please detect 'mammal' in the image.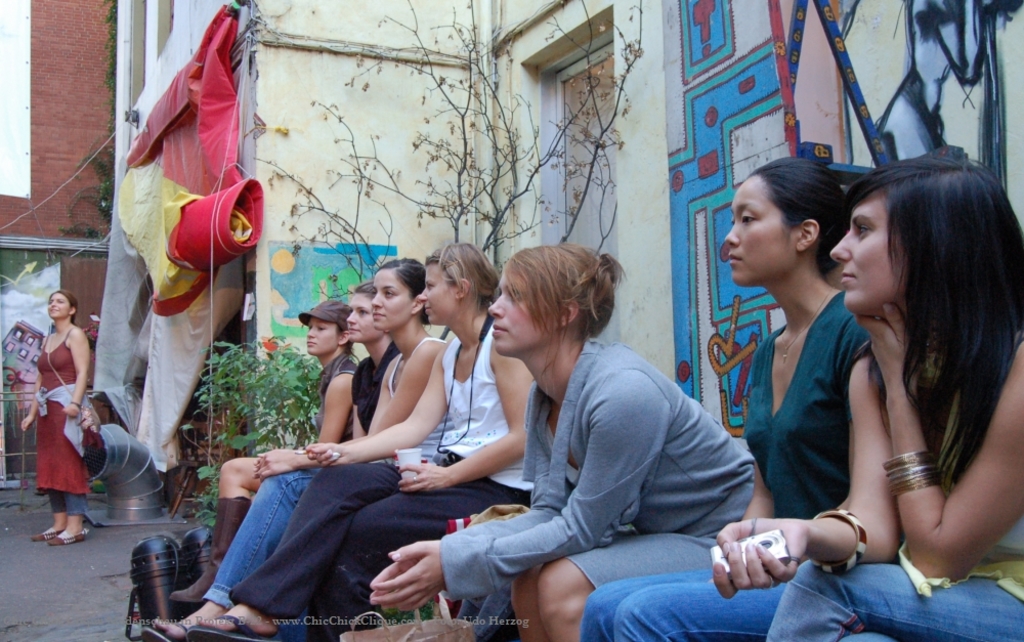
locate(221, 242, 530, 641).
